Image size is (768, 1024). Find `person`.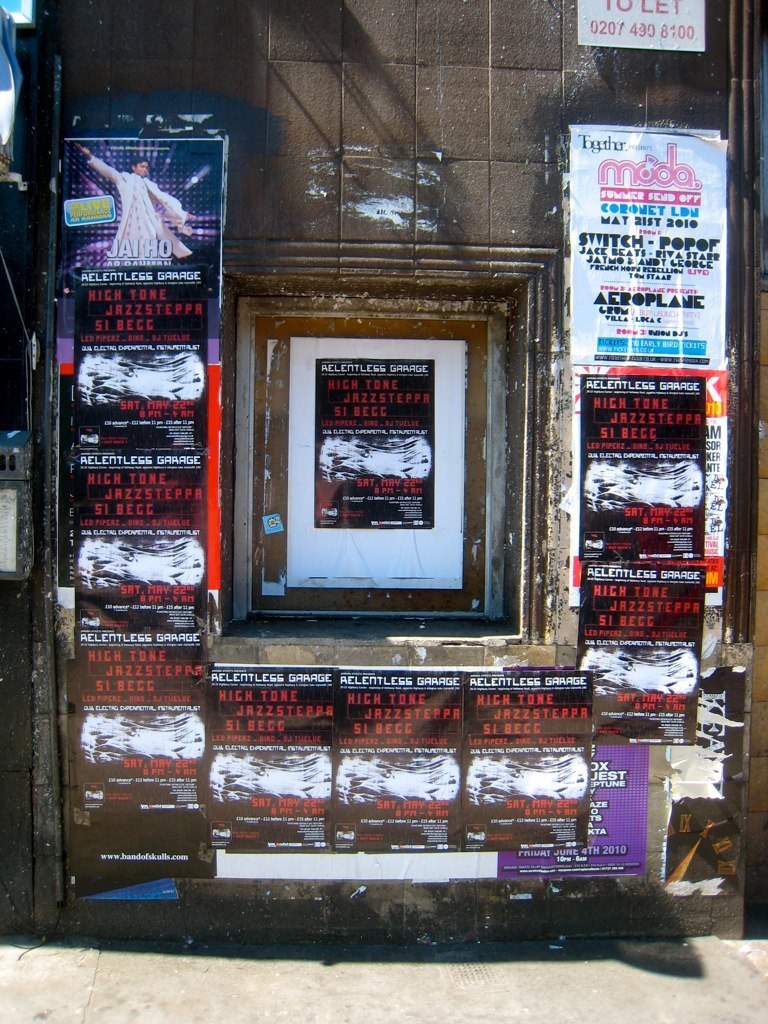
left=68, top=137, right=198, bottom=268.
